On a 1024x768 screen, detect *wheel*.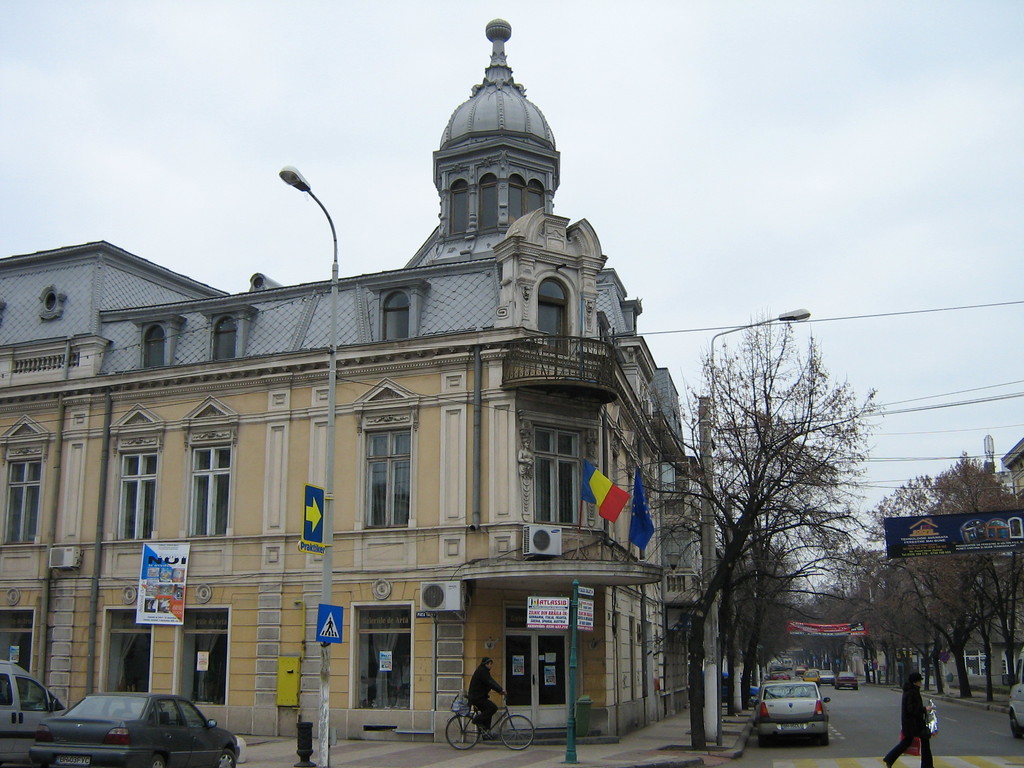
BBox(151, 755, 166, 766).
